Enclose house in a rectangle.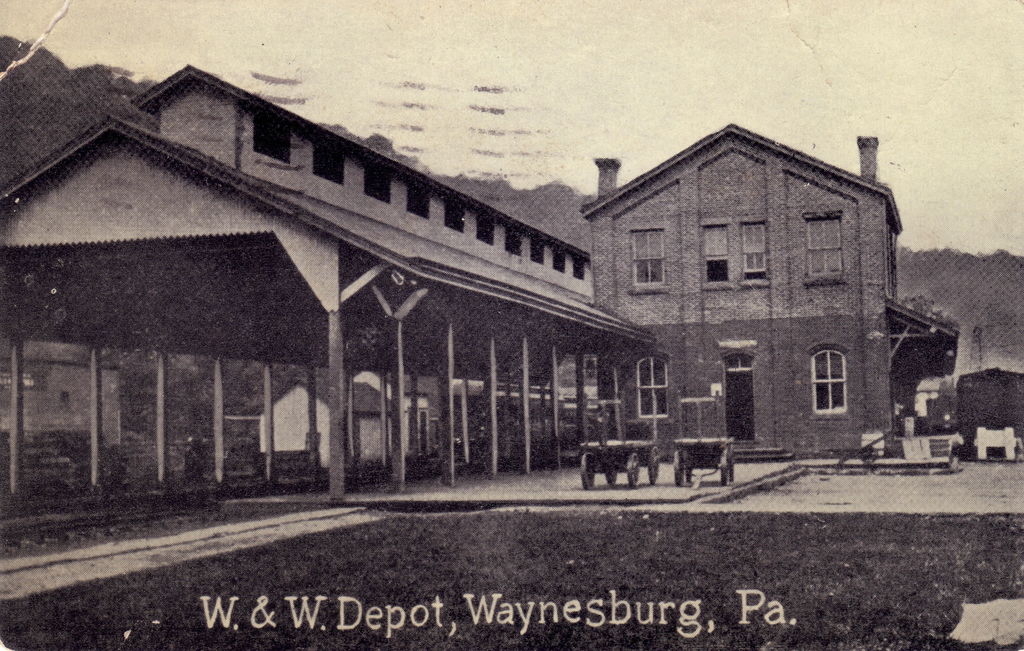
pyautogui.locateOnScreen(581, 122, 959, 463).
